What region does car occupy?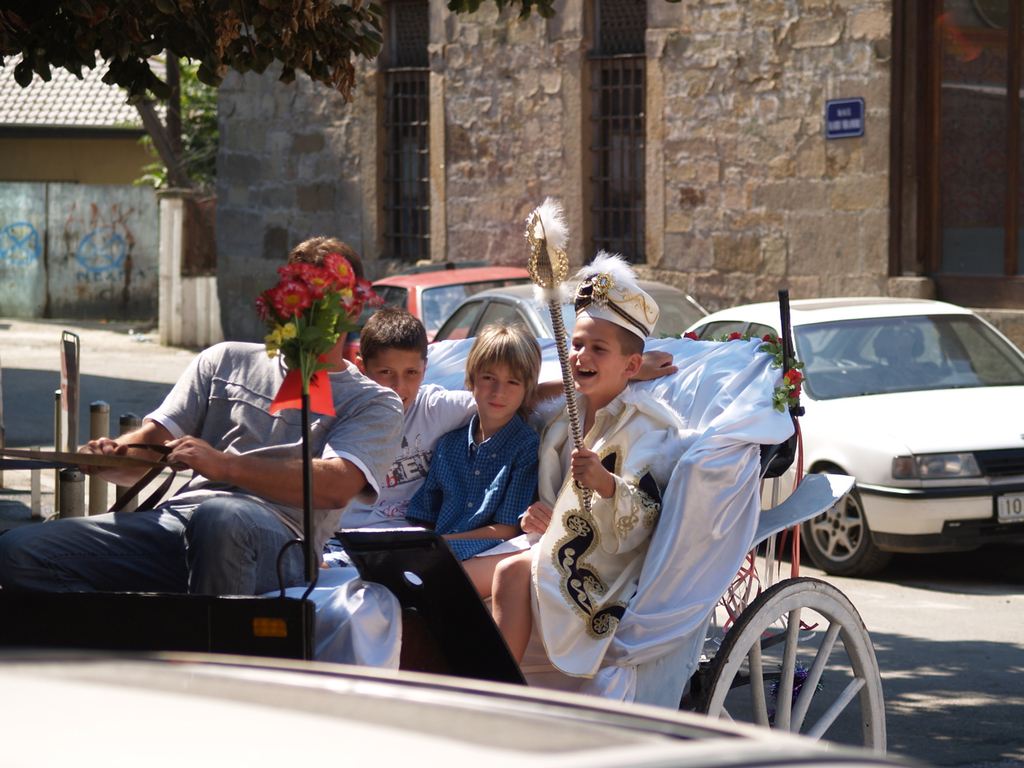
{"left": 348, "top": 266, "right": 540, "bottom": 374}.
